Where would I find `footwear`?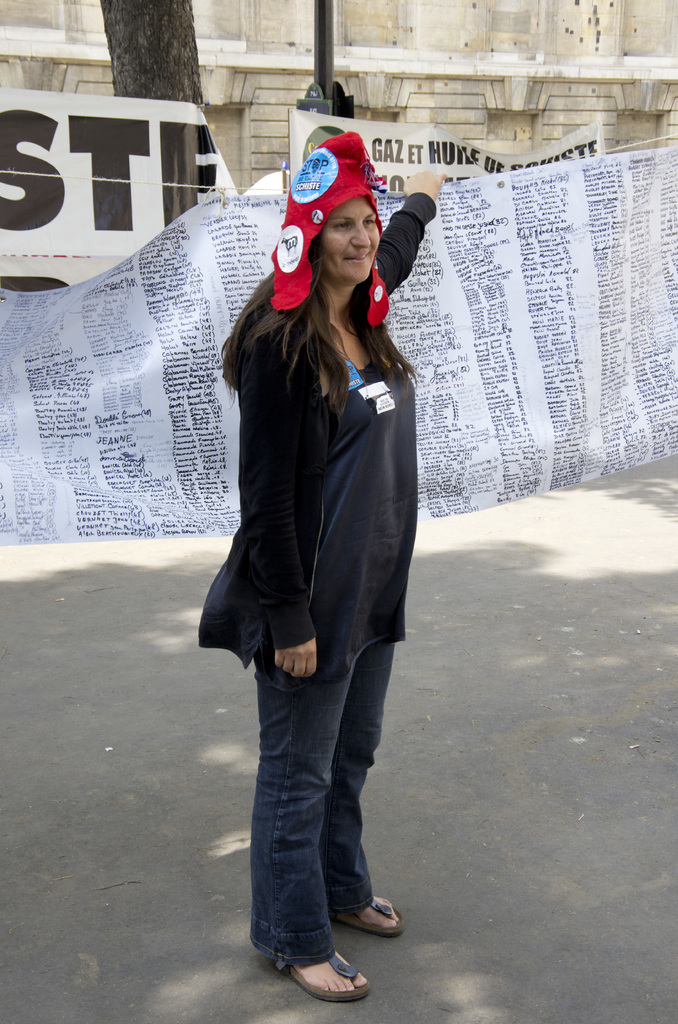
At locate(330, 892, 403, 944).
